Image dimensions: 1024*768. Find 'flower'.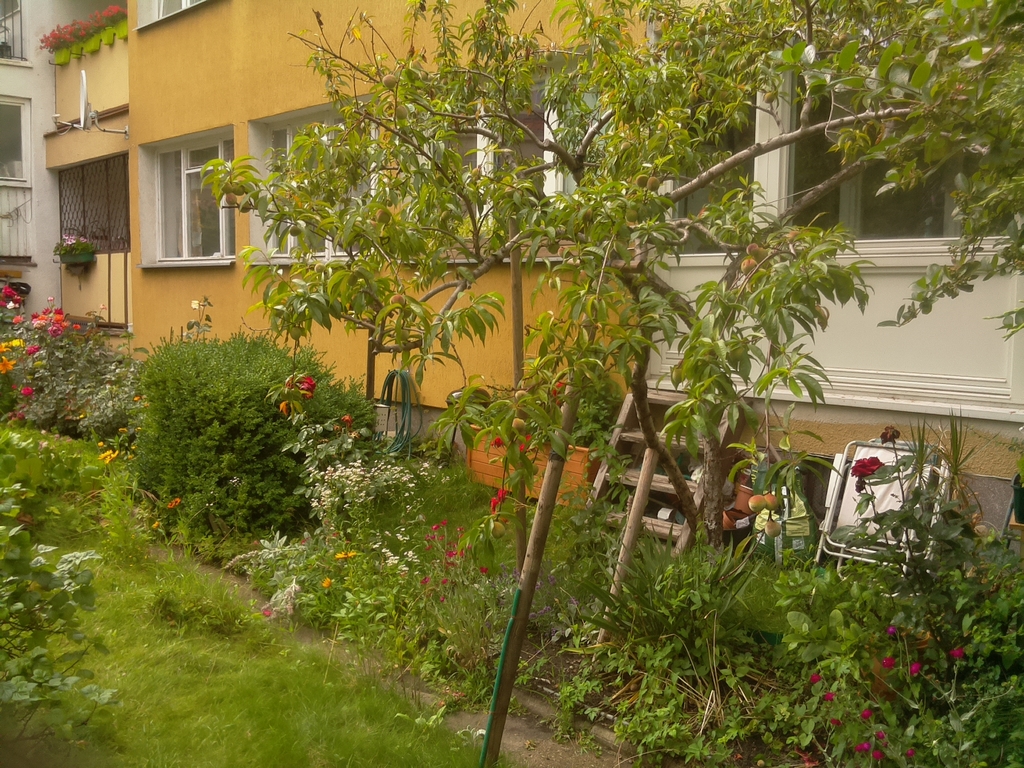
876, 729, 887, 742.
